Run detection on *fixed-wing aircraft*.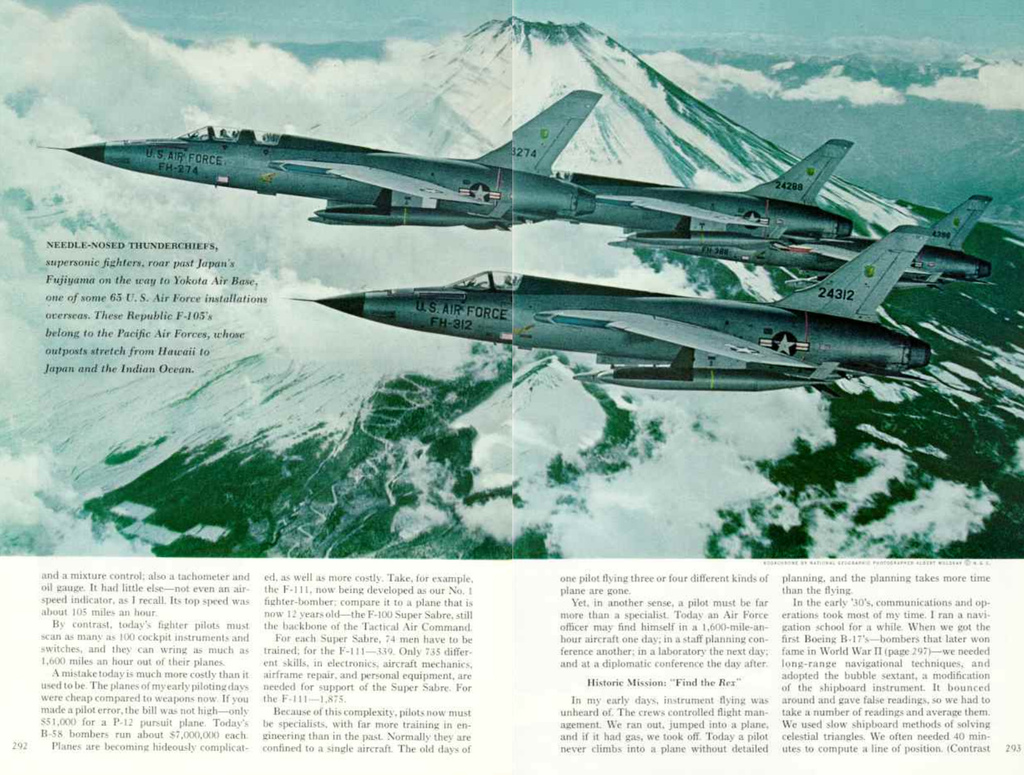
Result: <box>614,194,993,287</box>.
